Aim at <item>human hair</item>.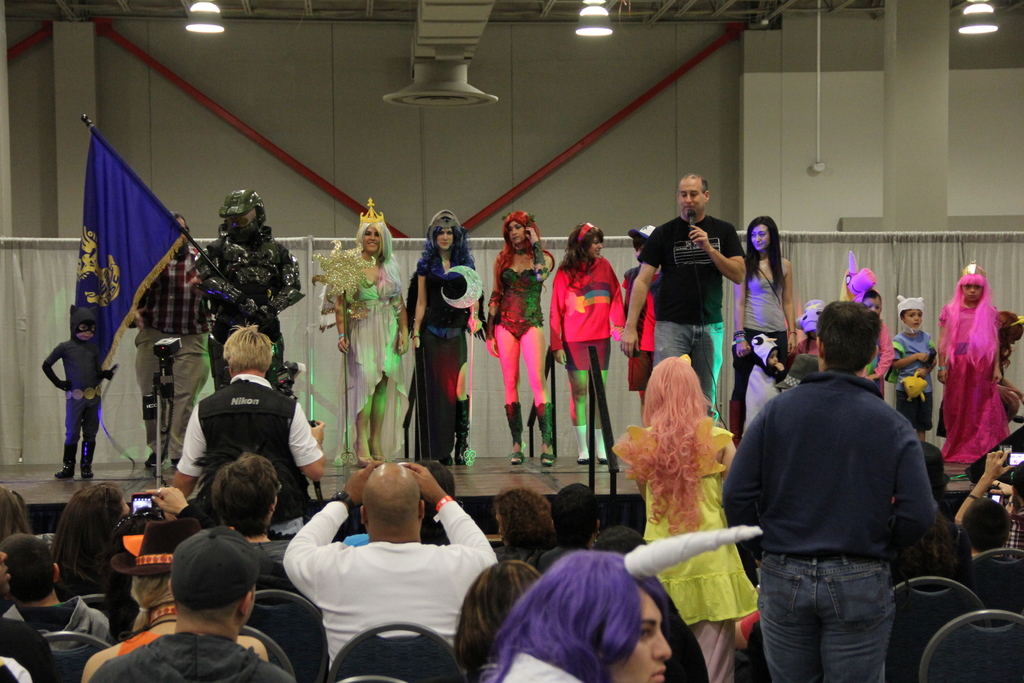
Aimed at <region>742, 215, 786, 293</region>.
